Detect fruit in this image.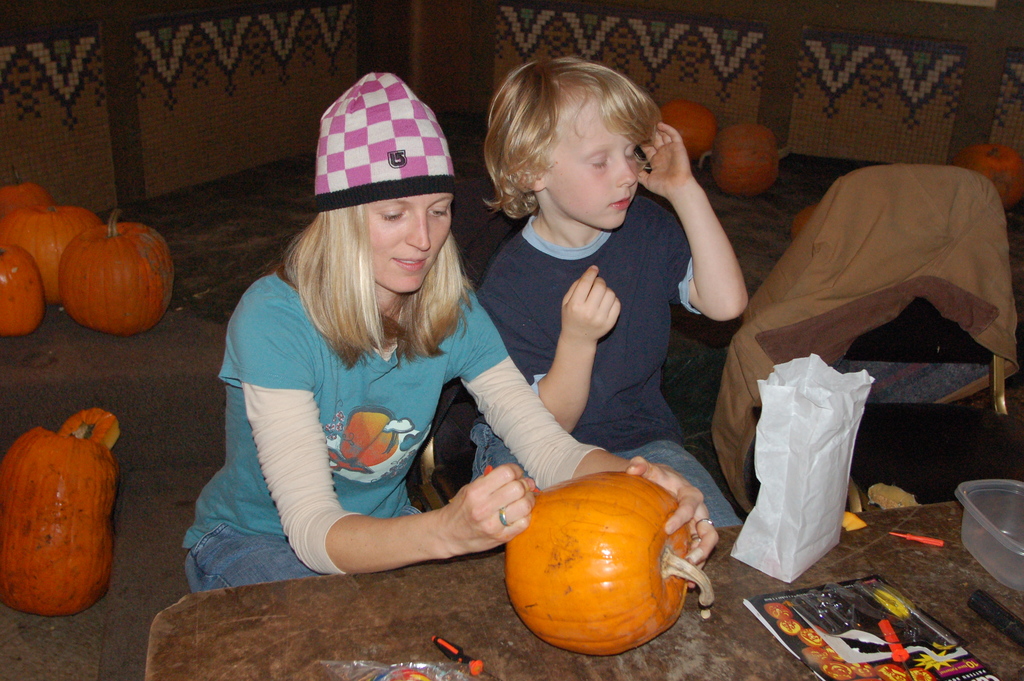
Detection: 955:140:1023:213.
